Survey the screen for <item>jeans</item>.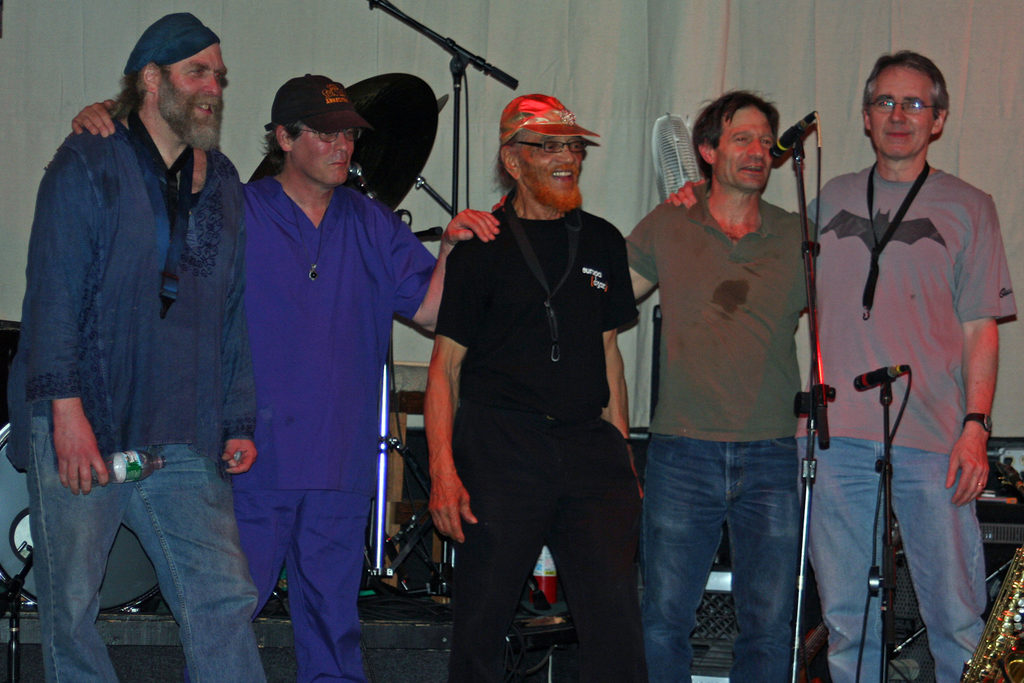
Survey found: box(23, 409, 267, 682).
